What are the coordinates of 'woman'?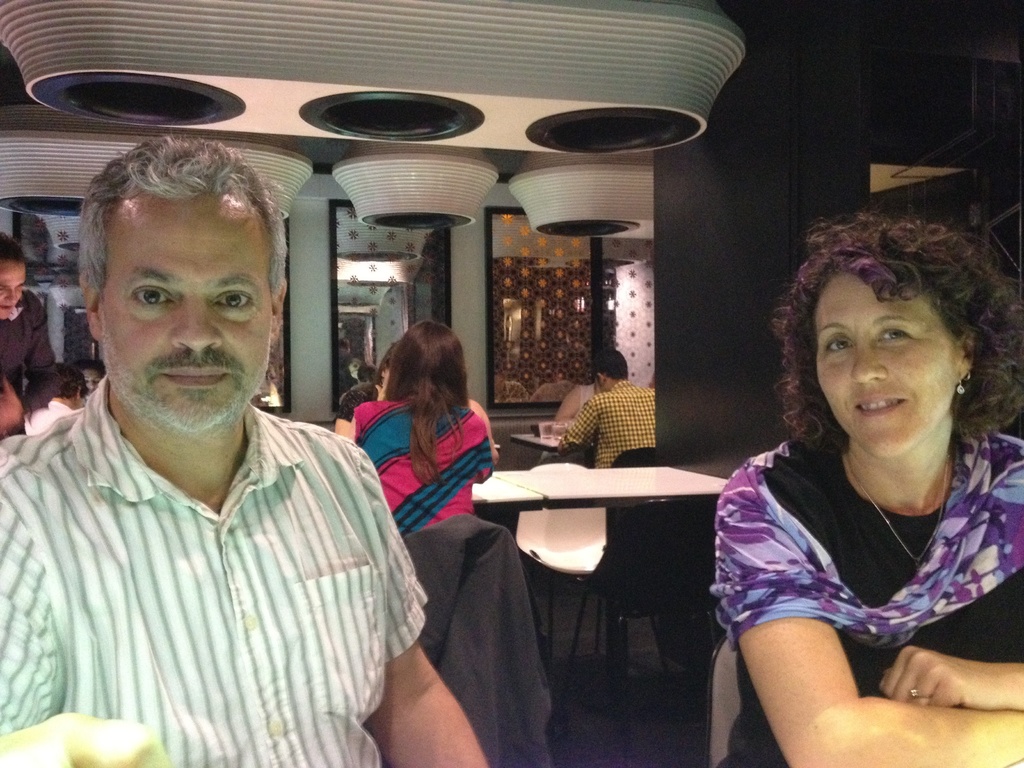
bbox(689, 200, 1023, 746).
